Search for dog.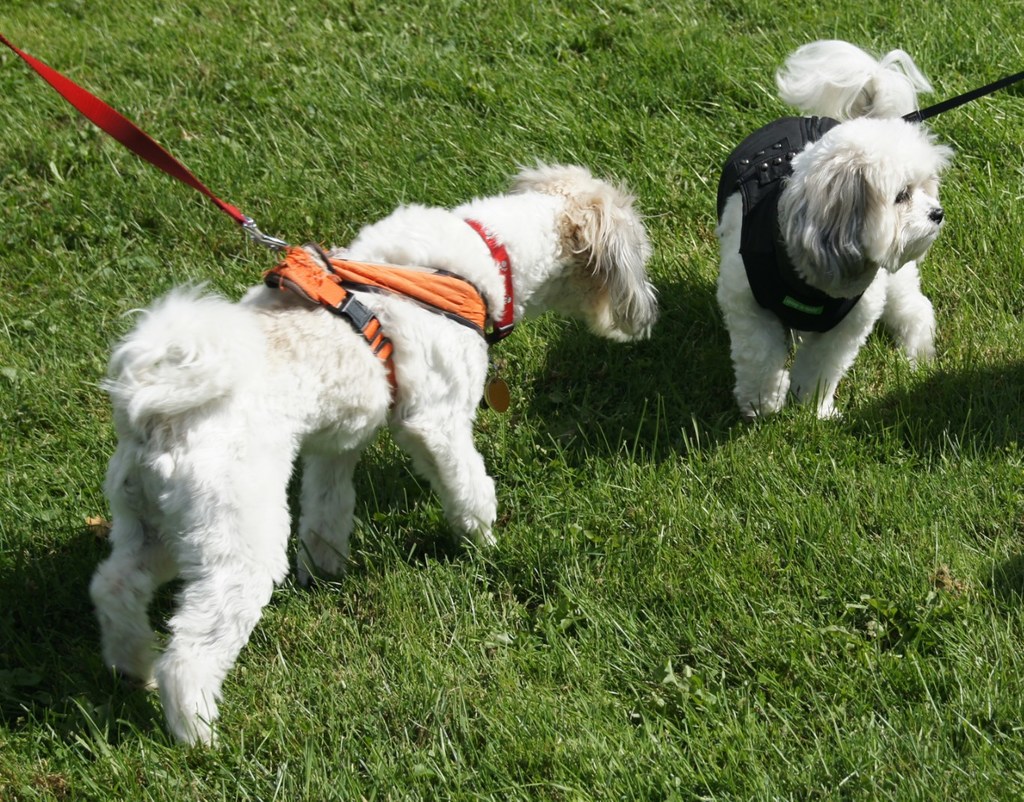
Found at x1=715, y1=34, x2=963, y2=422.
